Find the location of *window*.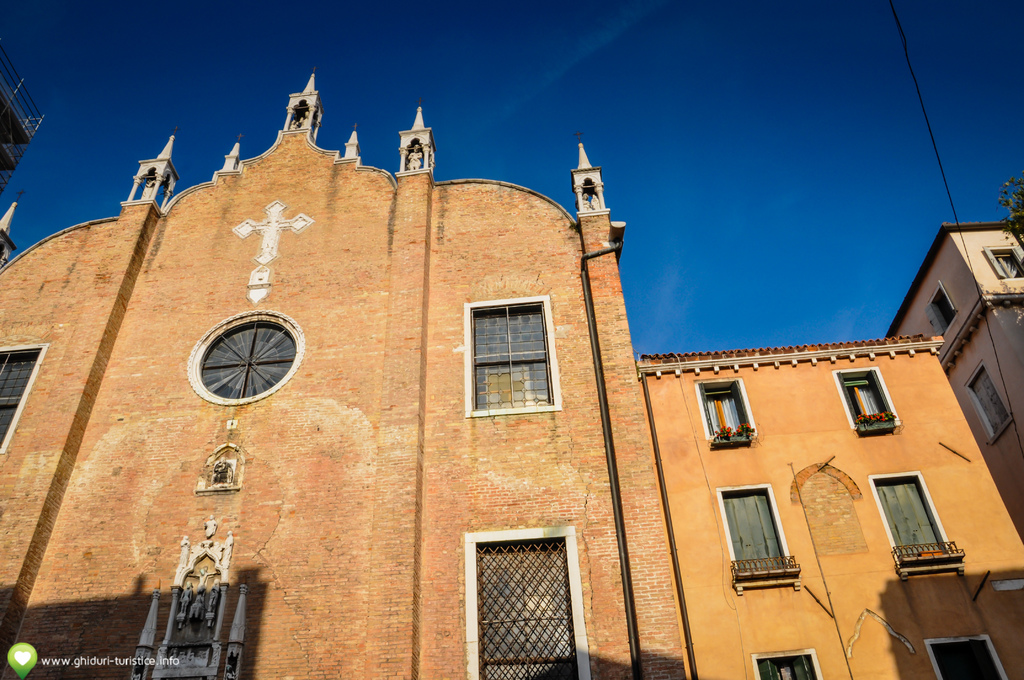
Location: [459,526,590,679].
